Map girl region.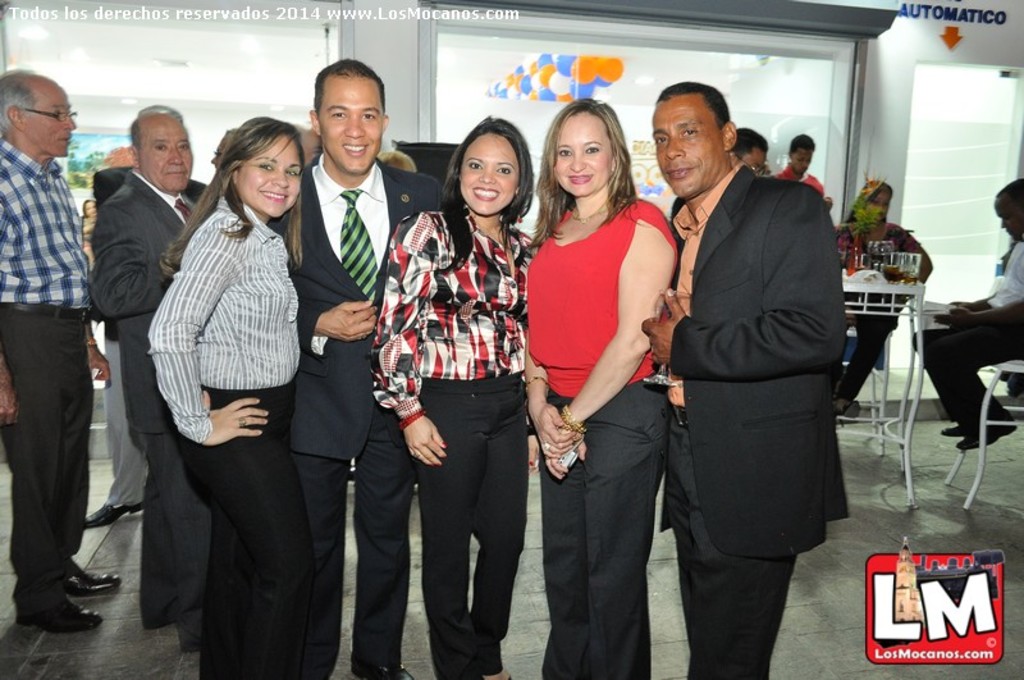
Mapped to locate(142, 118, 329, 679).
